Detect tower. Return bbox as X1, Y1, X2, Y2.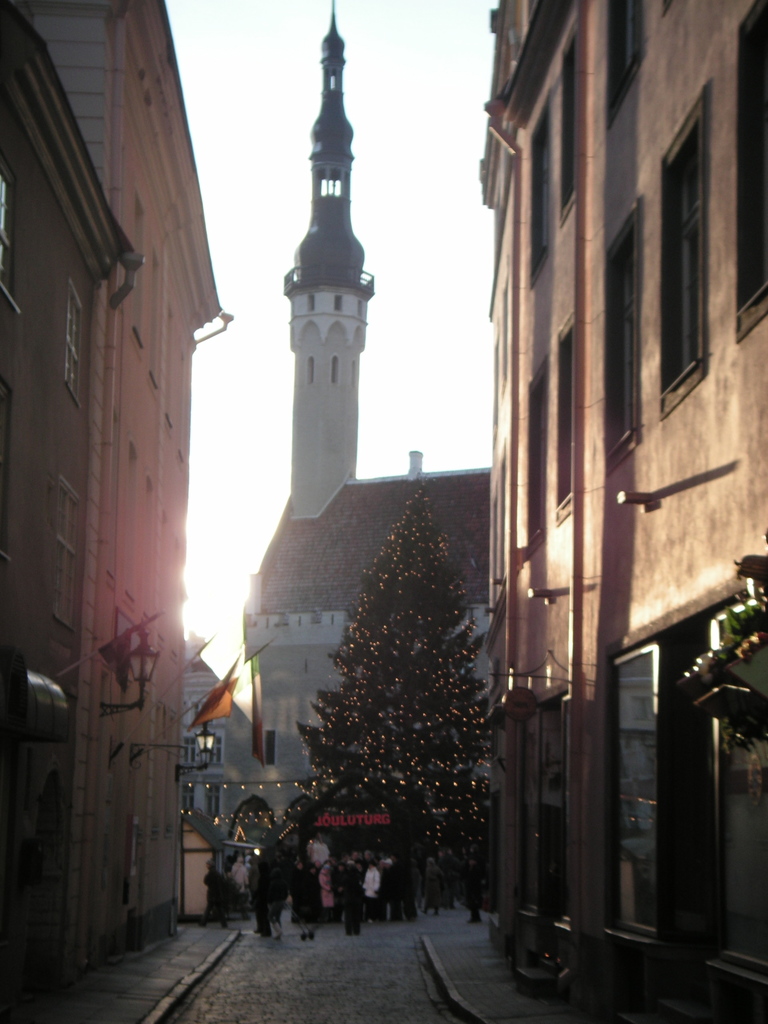
278, 0, 374, 528.
